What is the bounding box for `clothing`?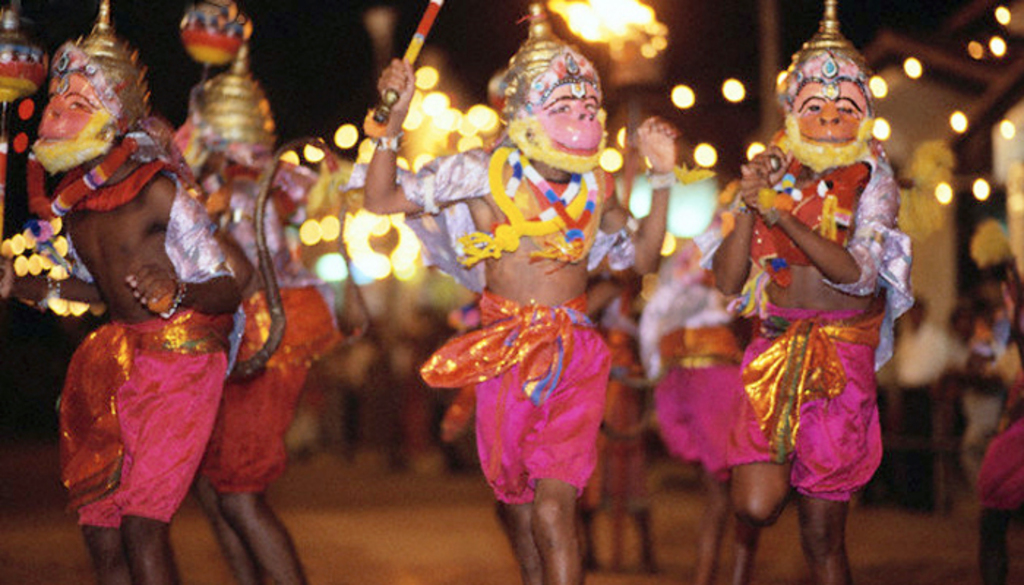
<box>714,313,892,497</box>.
